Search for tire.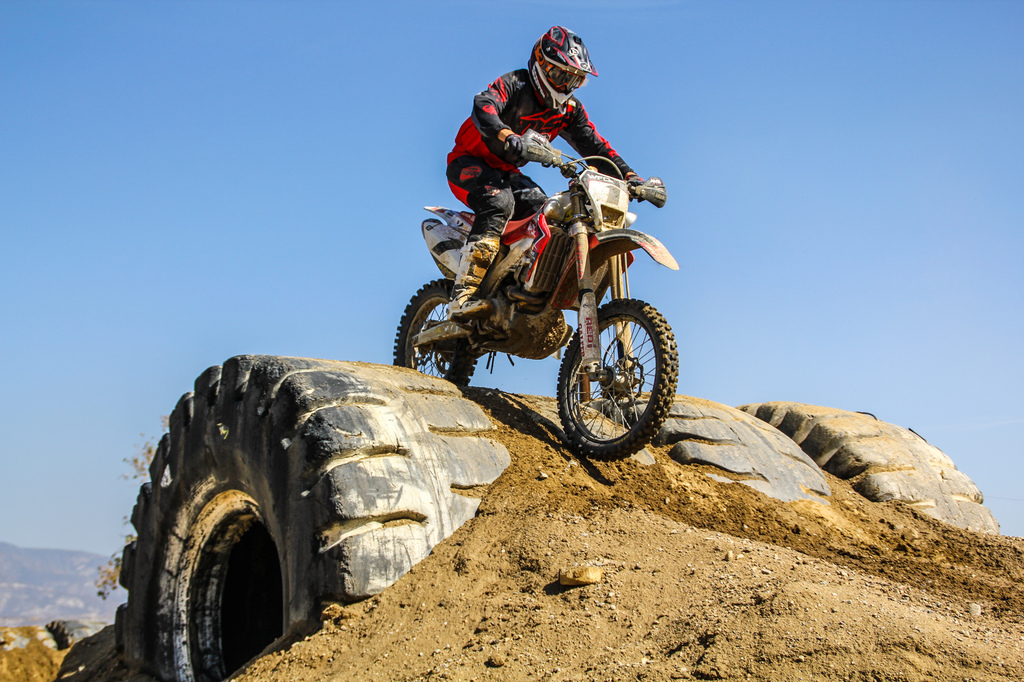
Found at (115,360,502,681).
